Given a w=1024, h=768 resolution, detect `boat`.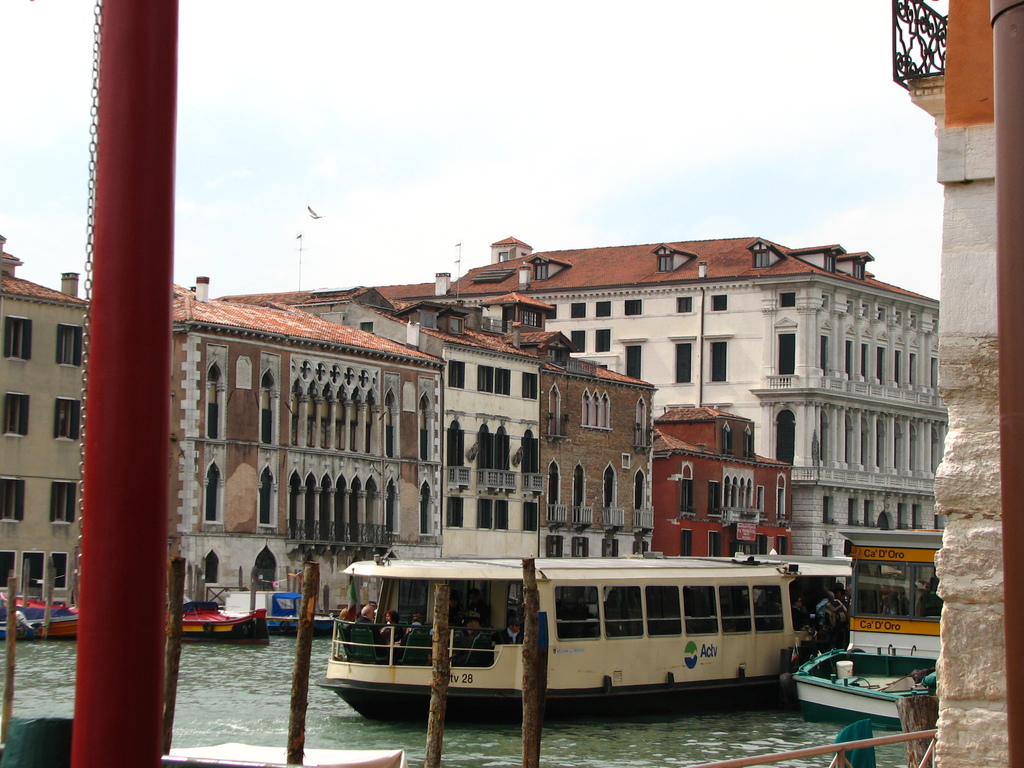
{"x1": 322, "y1": 548, "x2": 860, "y2": 728}.
